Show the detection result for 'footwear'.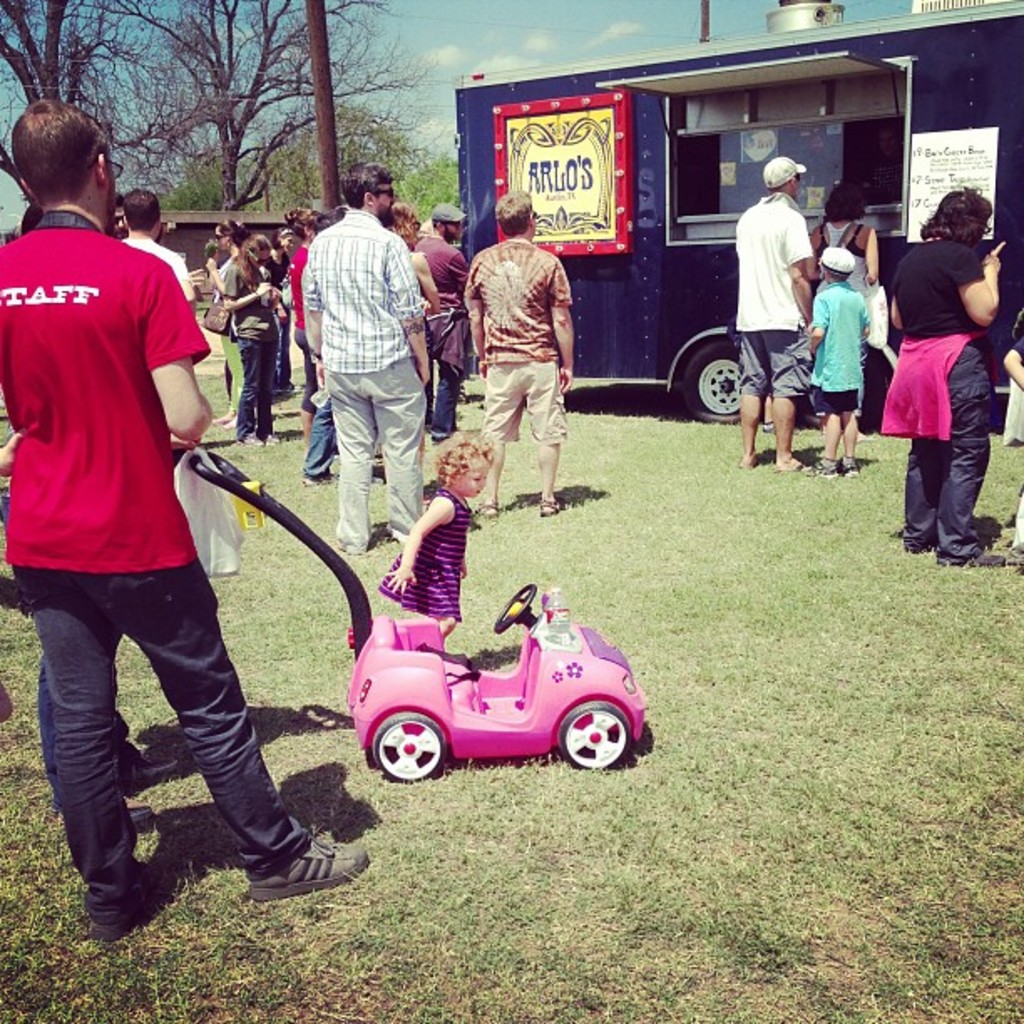
[832,455,860,479].
